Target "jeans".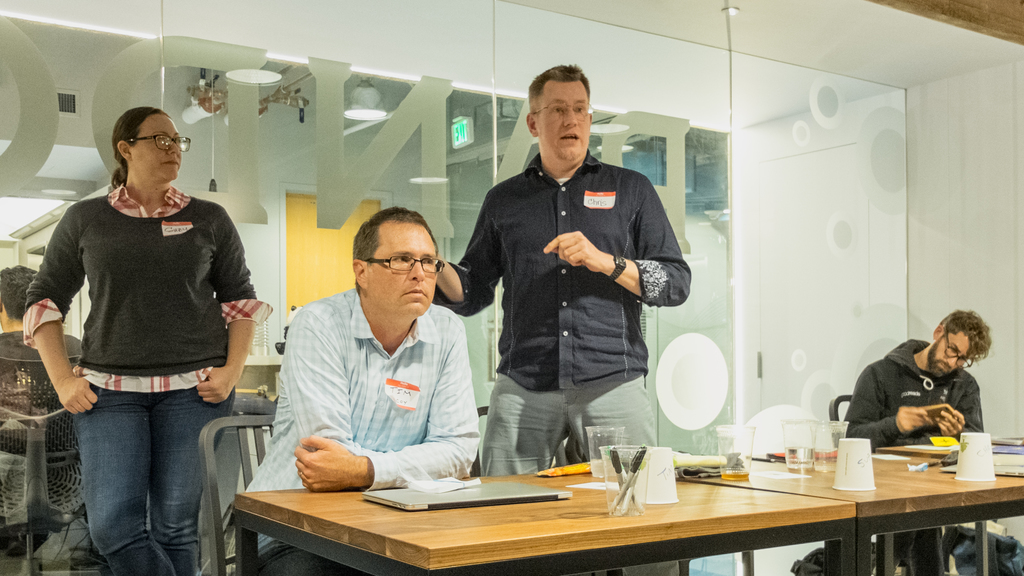
Target region: select_region(72, 377, 236, 575).
